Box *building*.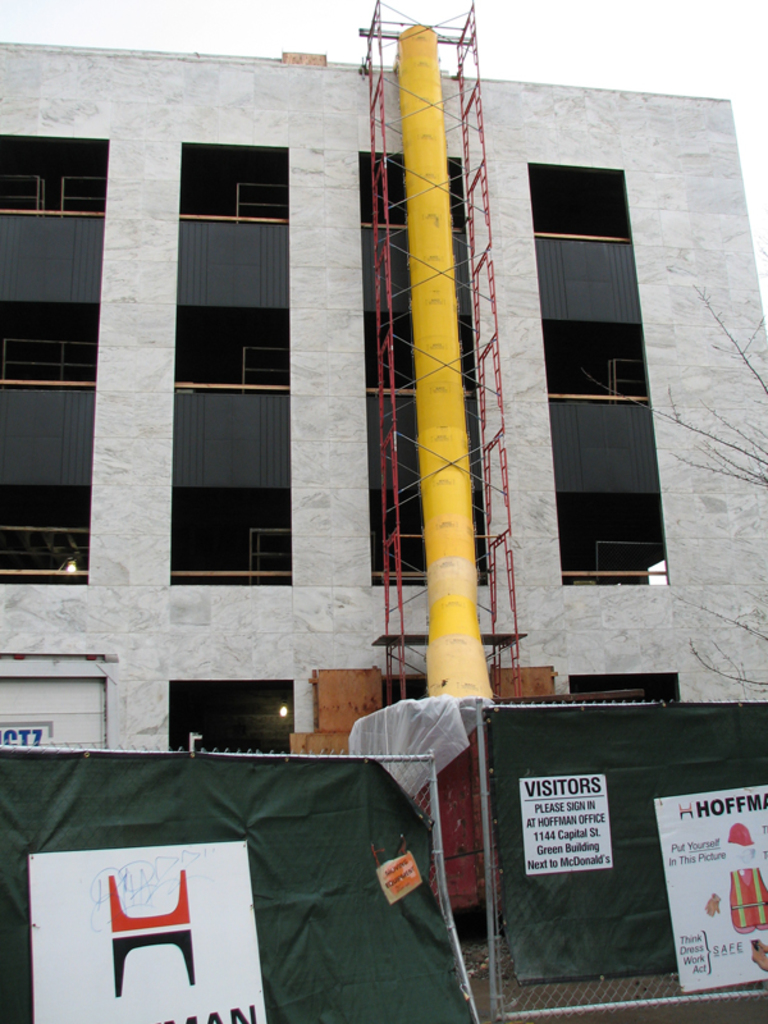
<box>0,1,767,753</box>.
